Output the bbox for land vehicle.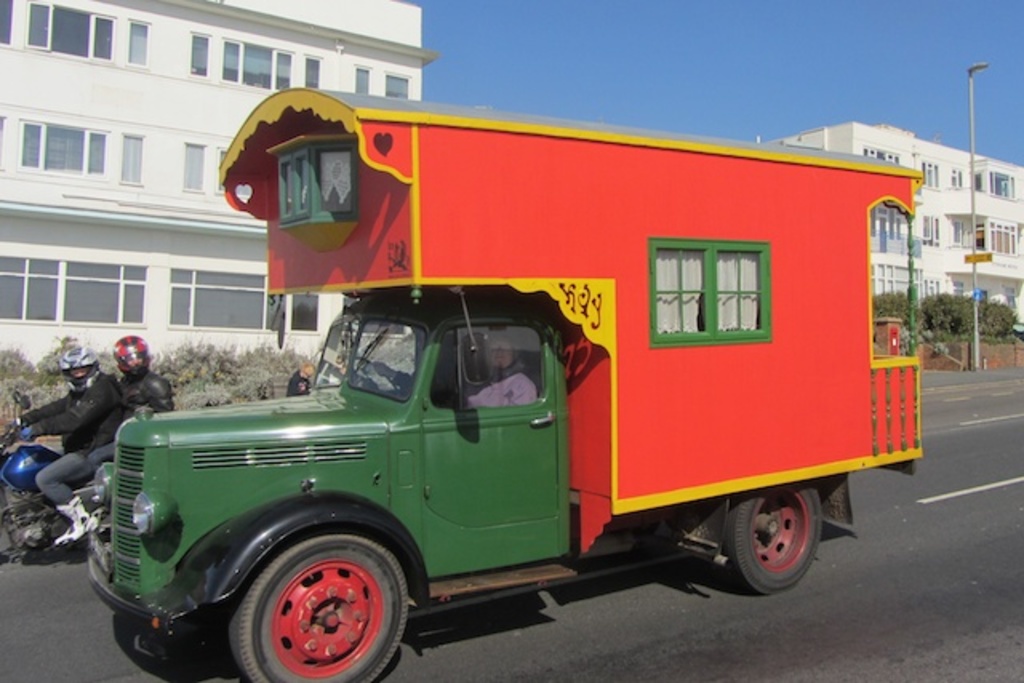
locate(72, 94, 957, 667).
